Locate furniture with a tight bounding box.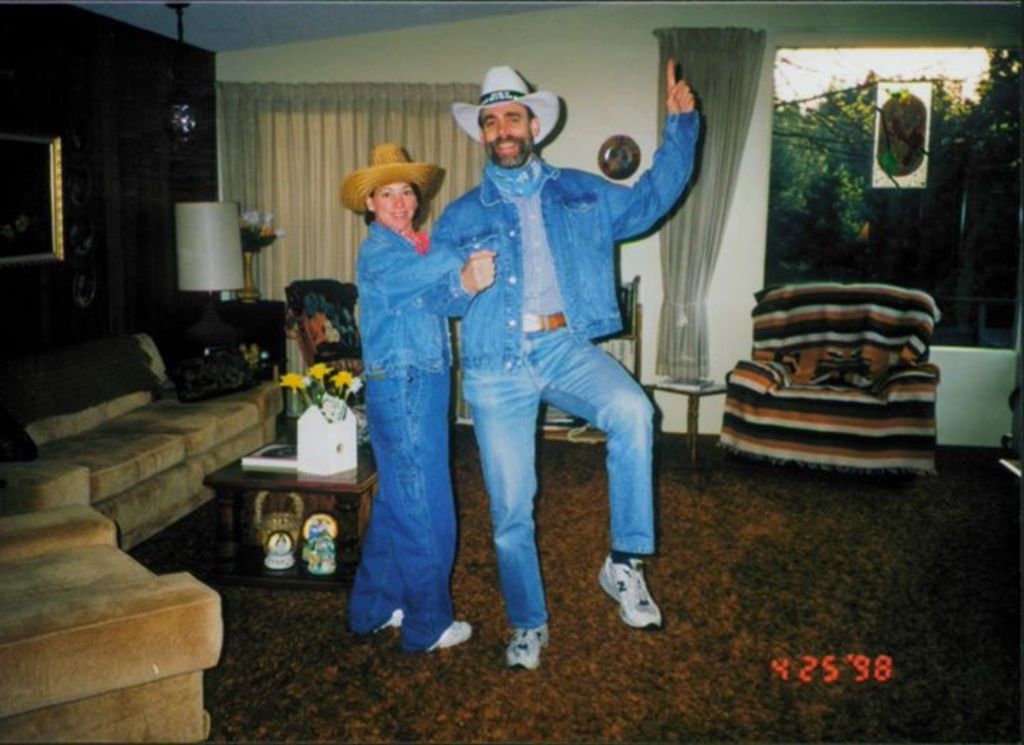
(0,499,222,744).
